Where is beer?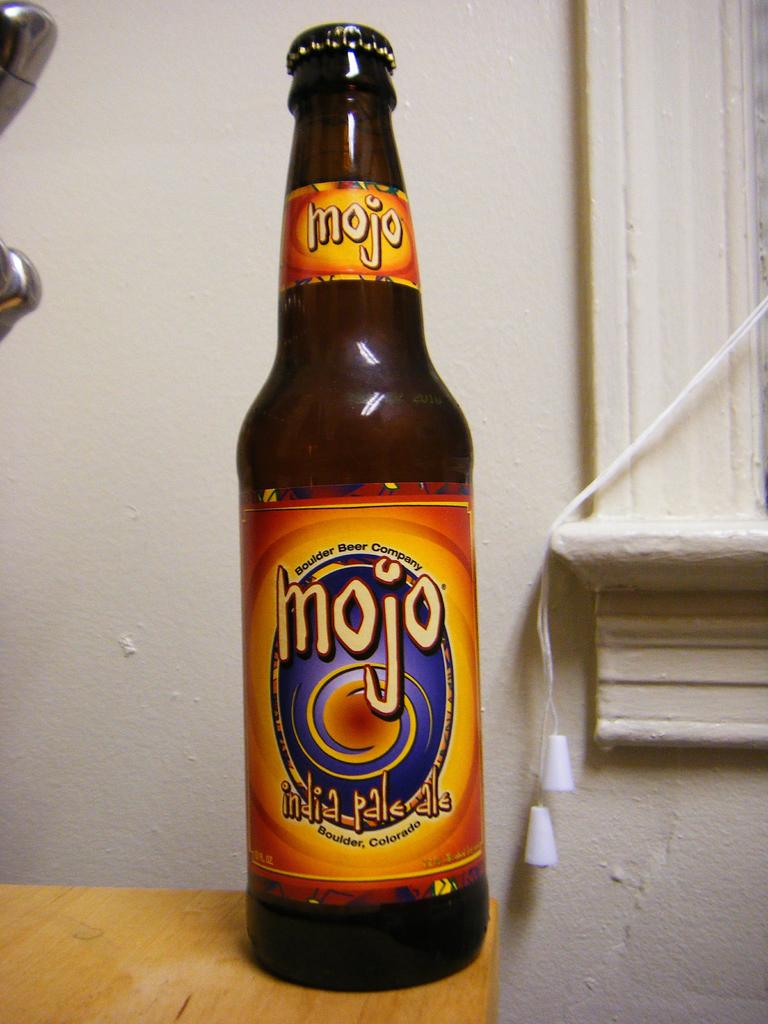
{"left": 218, "top": 20, "right": 499, "bottom": 984}.
